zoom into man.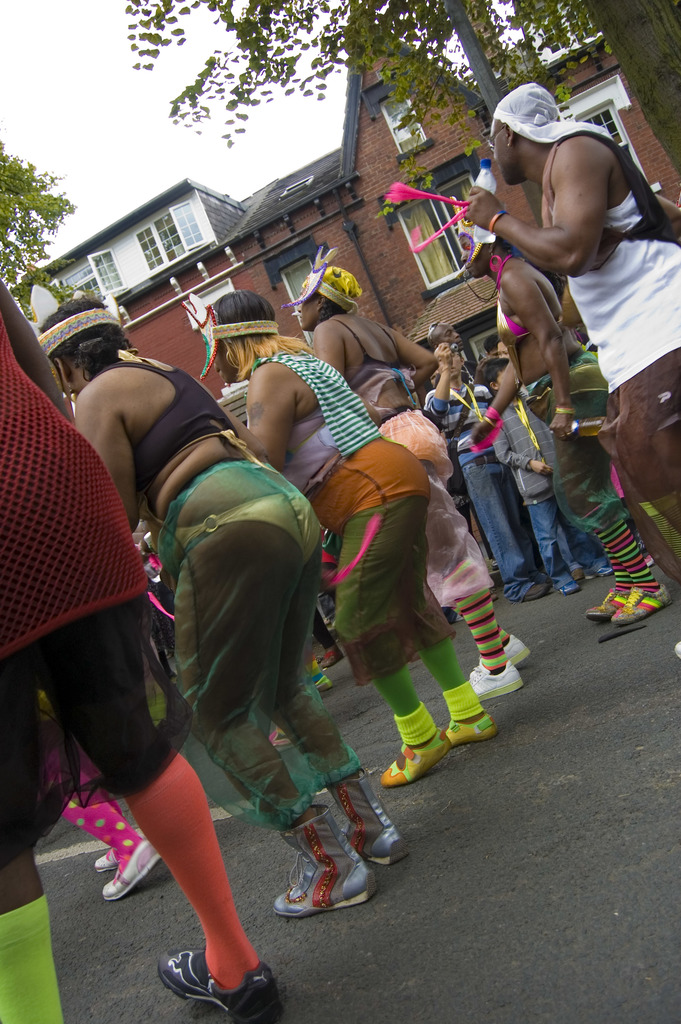
Zoom target: pyautogui.locateOnScreen(418, 330, 555, 602).
